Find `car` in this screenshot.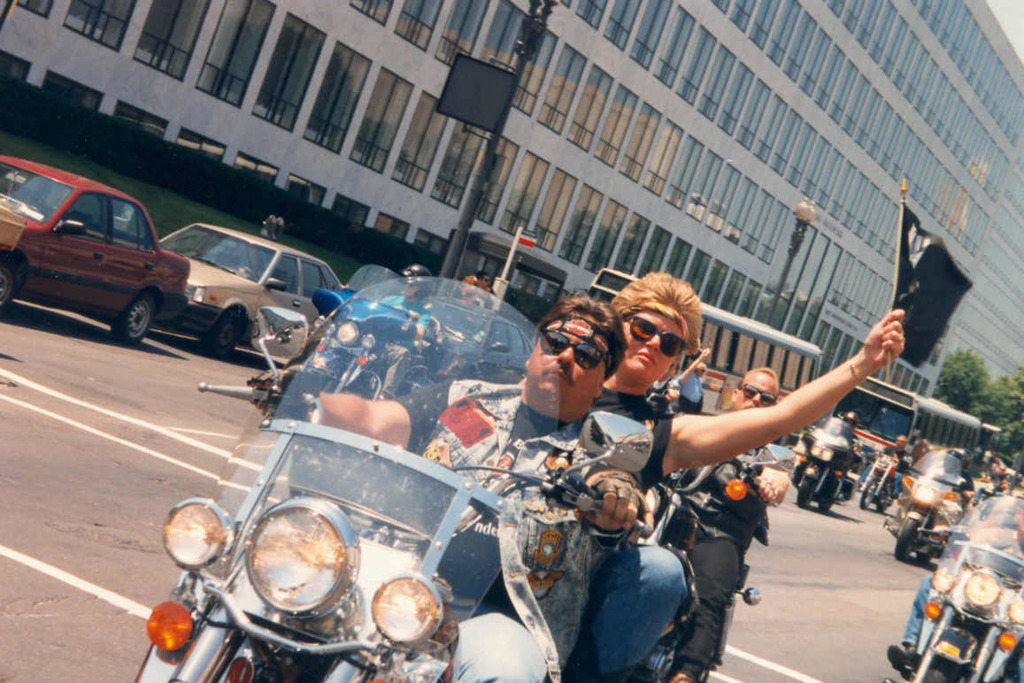
The bounding box for `car` is [x1=158, y1=219, x2=342, y2=352].
